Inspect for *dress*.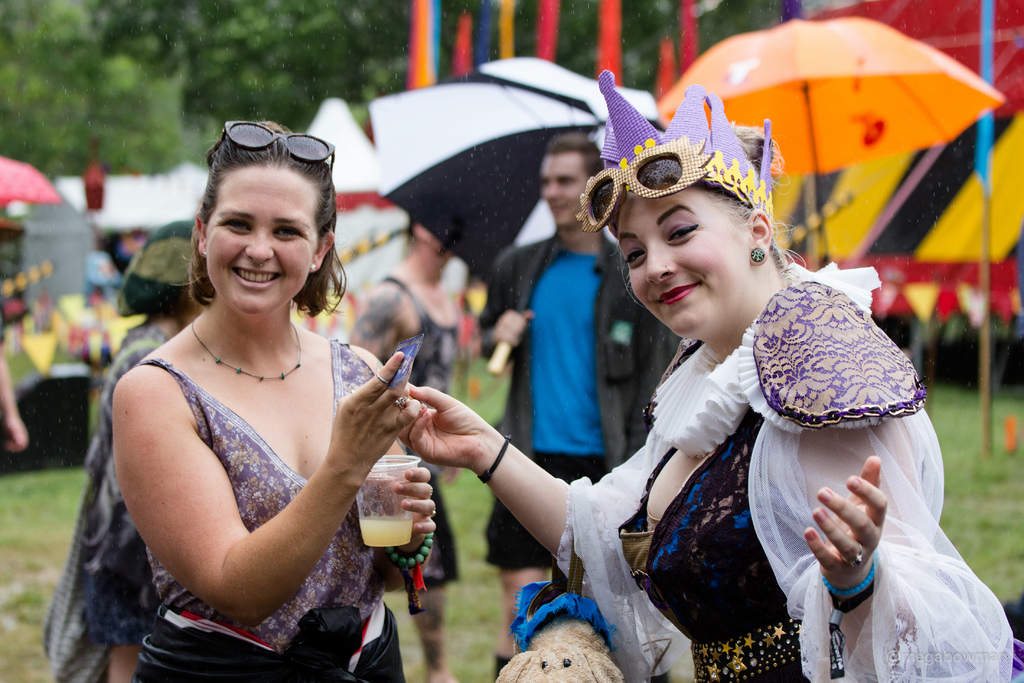
Inspection: rect(616, 339, 809, 682).
